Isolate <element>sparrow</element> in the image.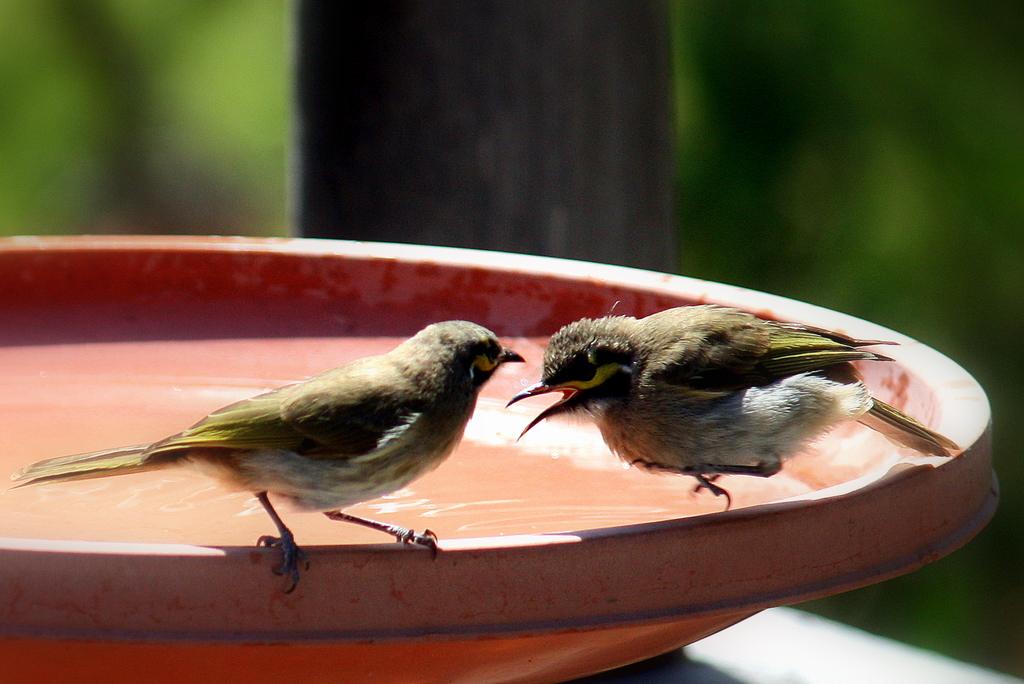
Isolated region: 507,313,961,509.
